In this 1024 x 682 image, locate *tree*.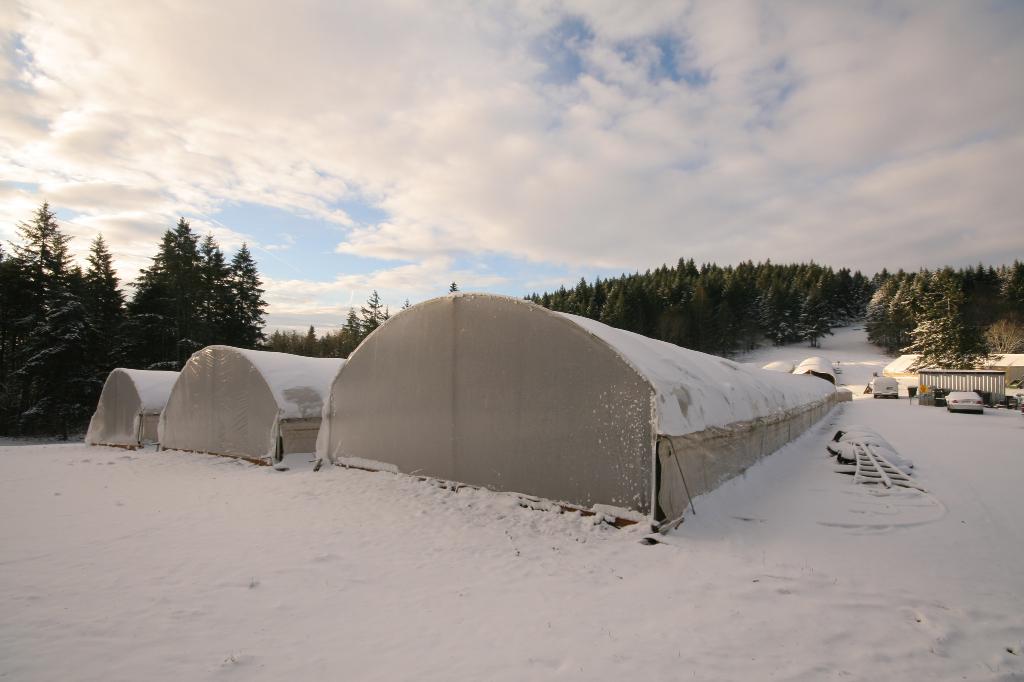
Bounding box: BBox(115, 217, 269, 348).
